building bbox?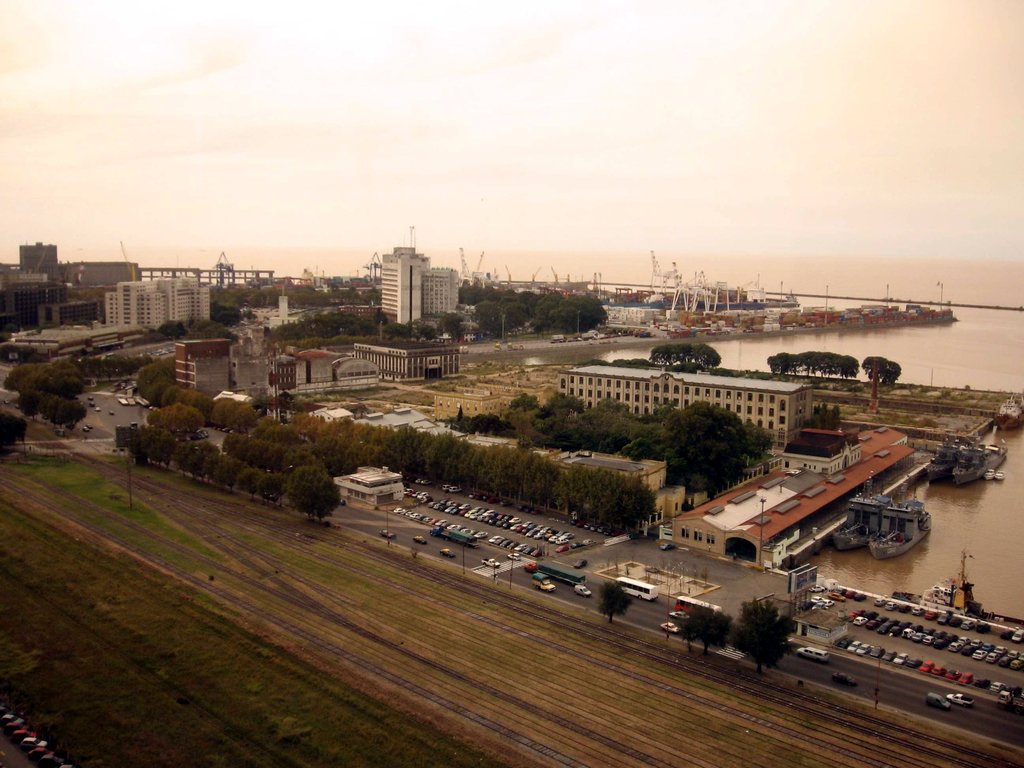
[379,246,428,324]
